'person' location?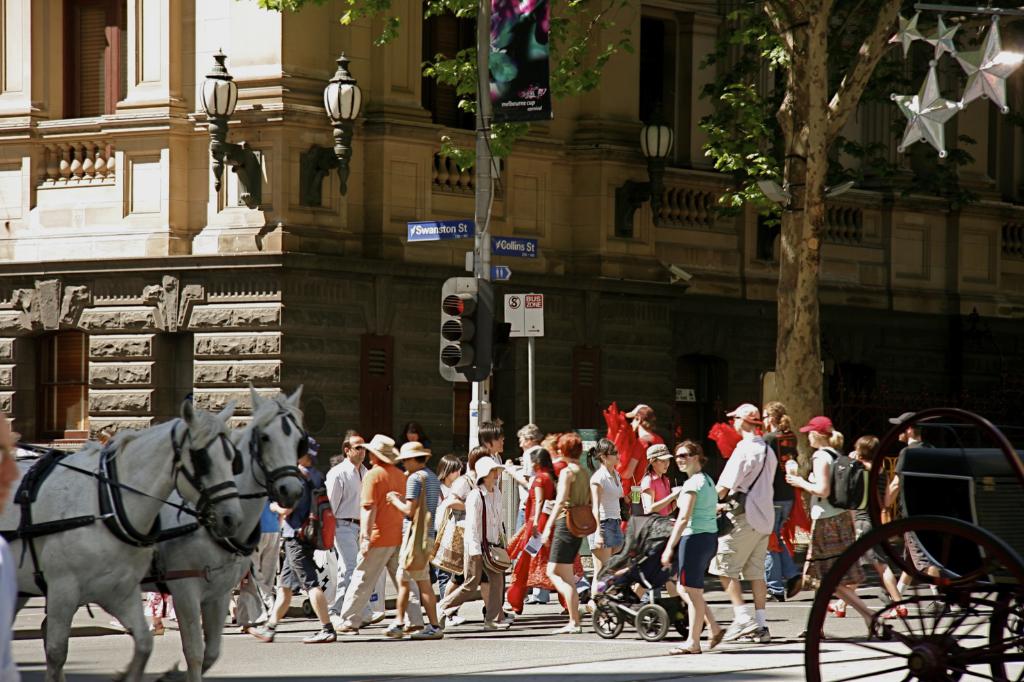
502,442,566,605
